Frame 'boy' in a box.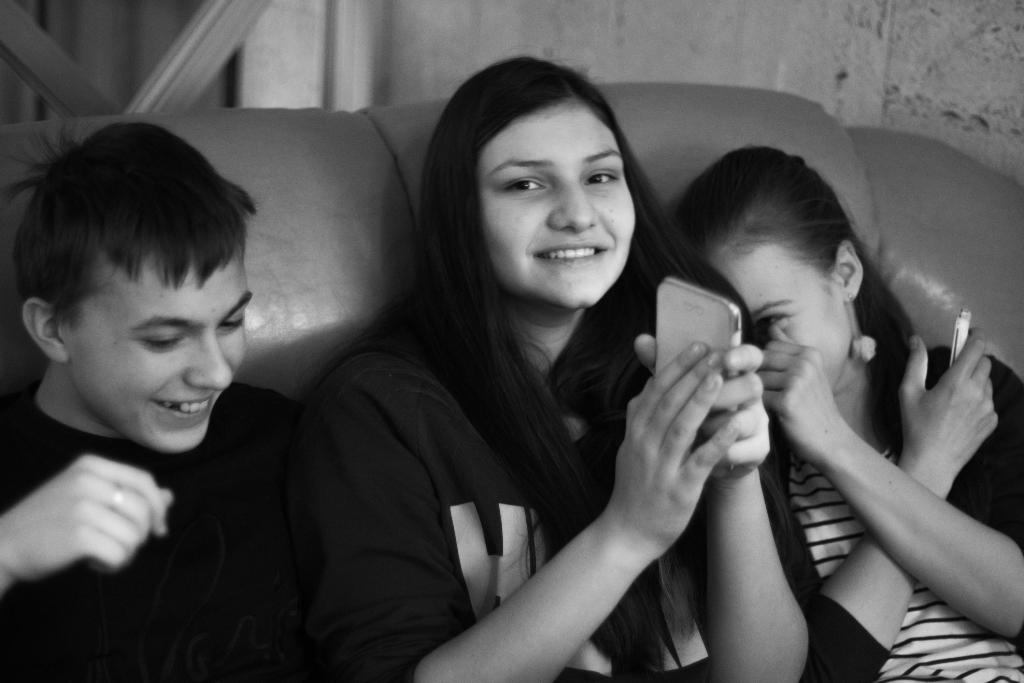
left=0, top=120, right=296, bottom=682.
